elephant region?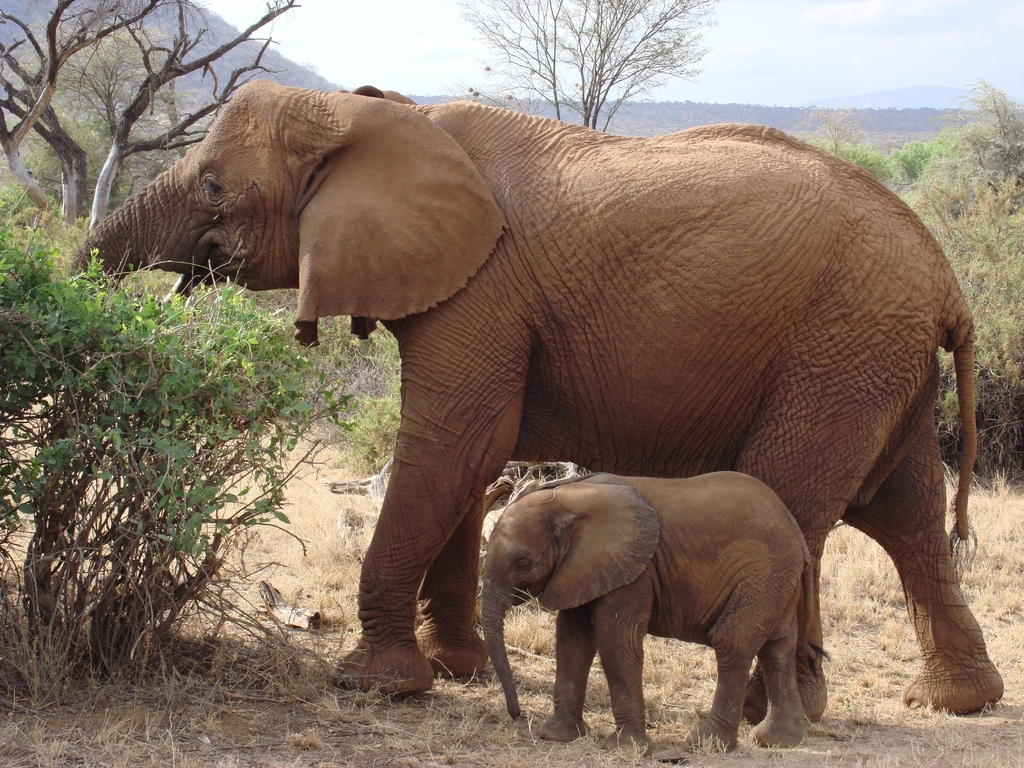
473:468:822:750
